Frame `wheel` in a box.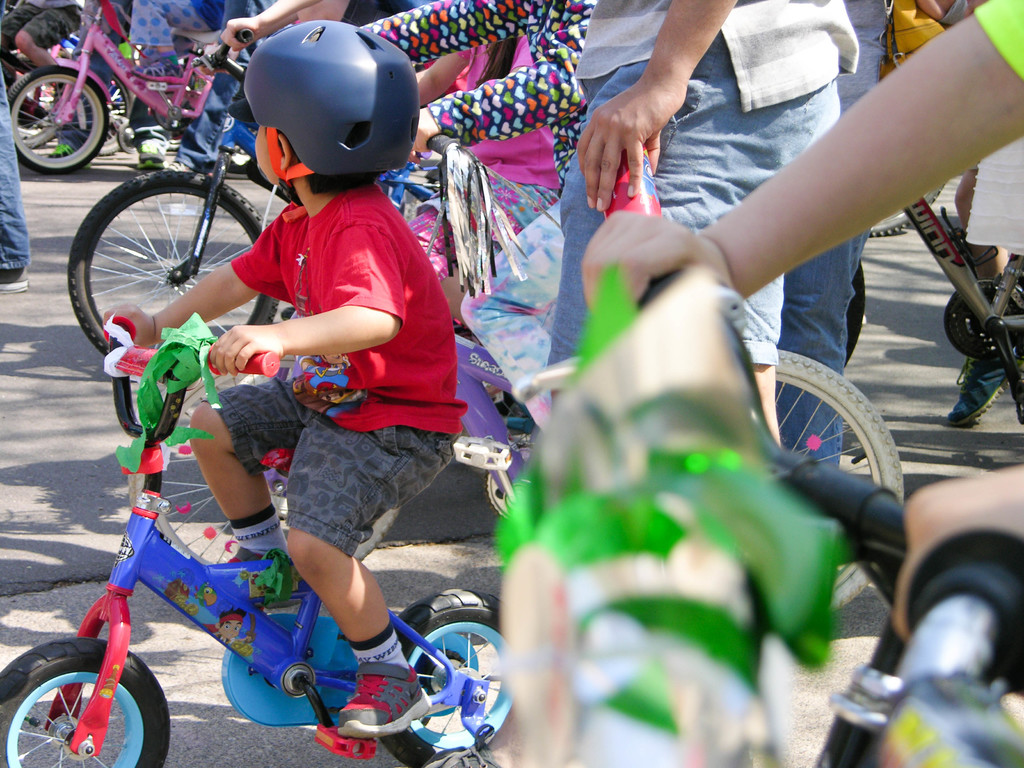
[x1=8, y1=65, x2=109, y2=175].
